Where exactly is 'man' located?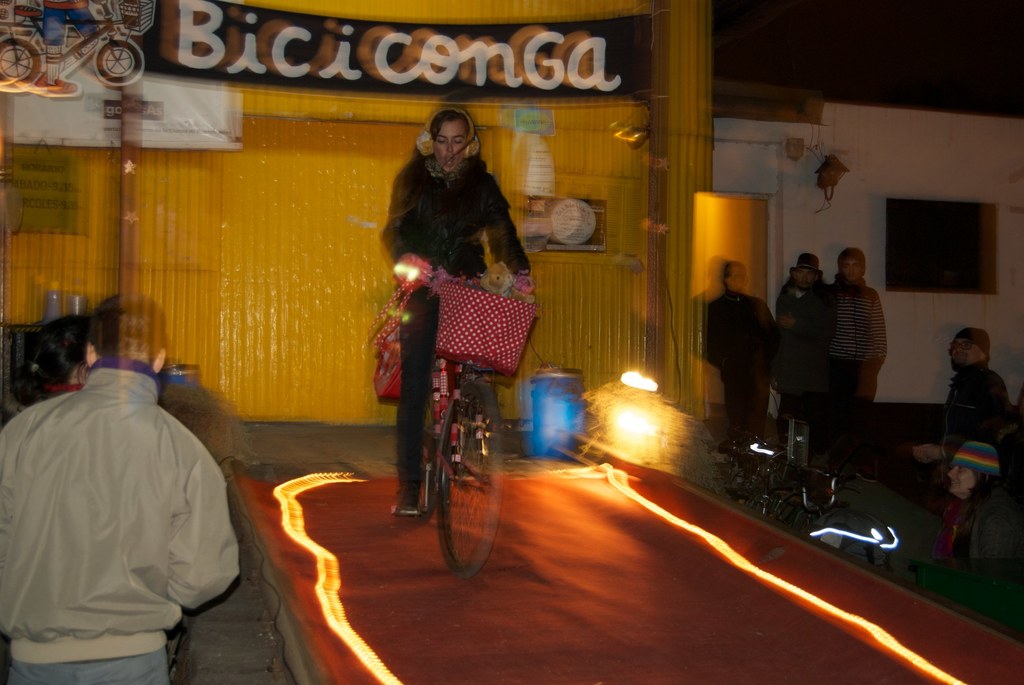
Its bounding box is x1=1, y1=278, x2=233, y2=684.
